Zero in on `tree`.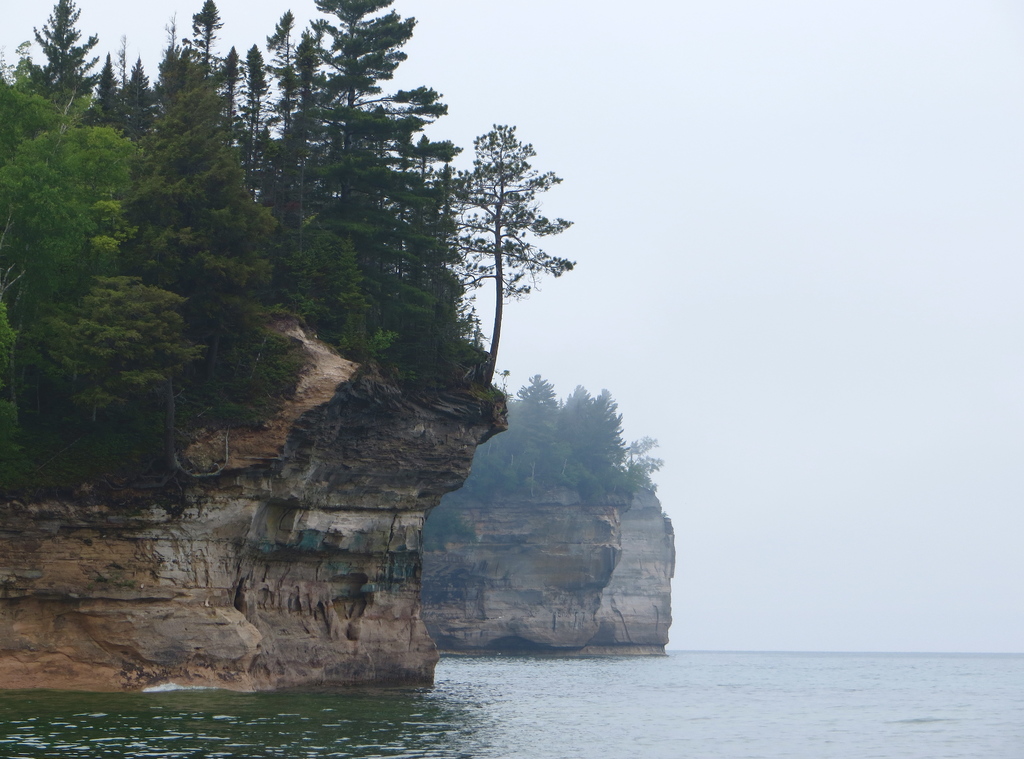
Zeroed in: detection(302, 0, 438, 350).
